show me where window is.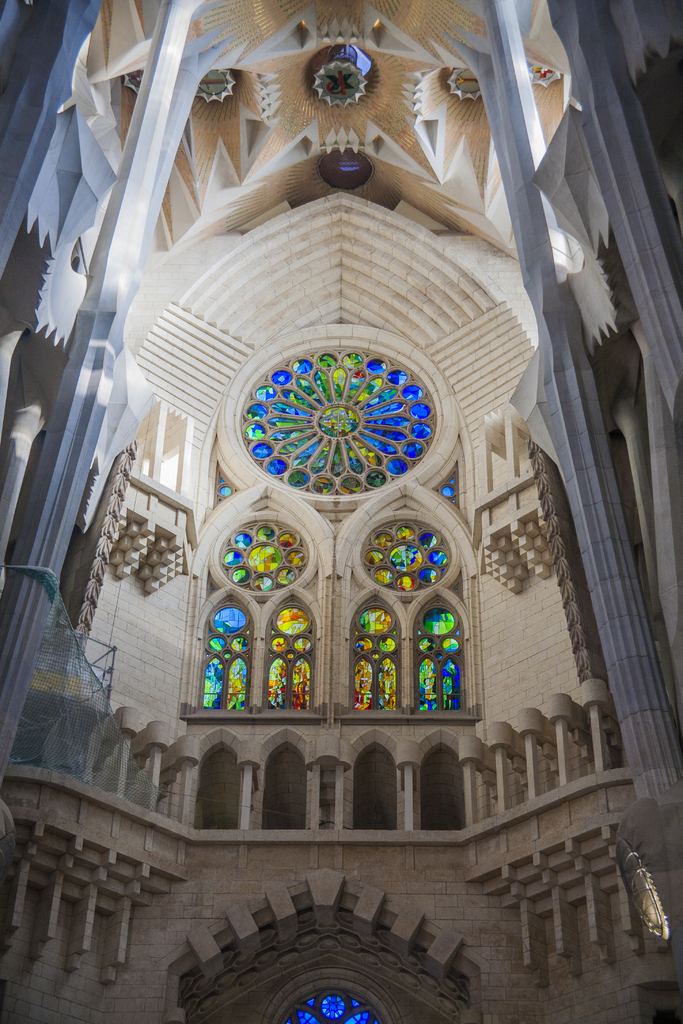
window is at bbox=[269, 592, 308, 707].
